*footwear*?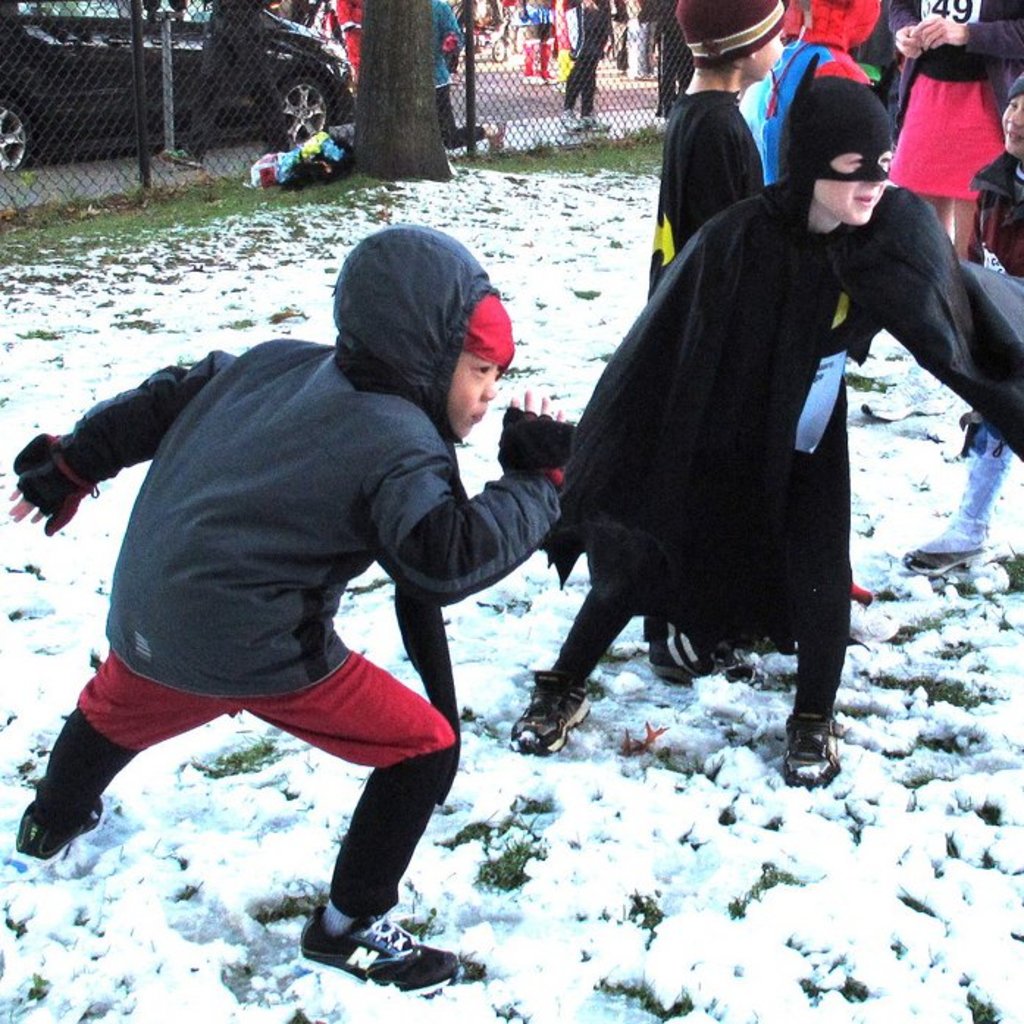
<box>508,668,596,752</box>
